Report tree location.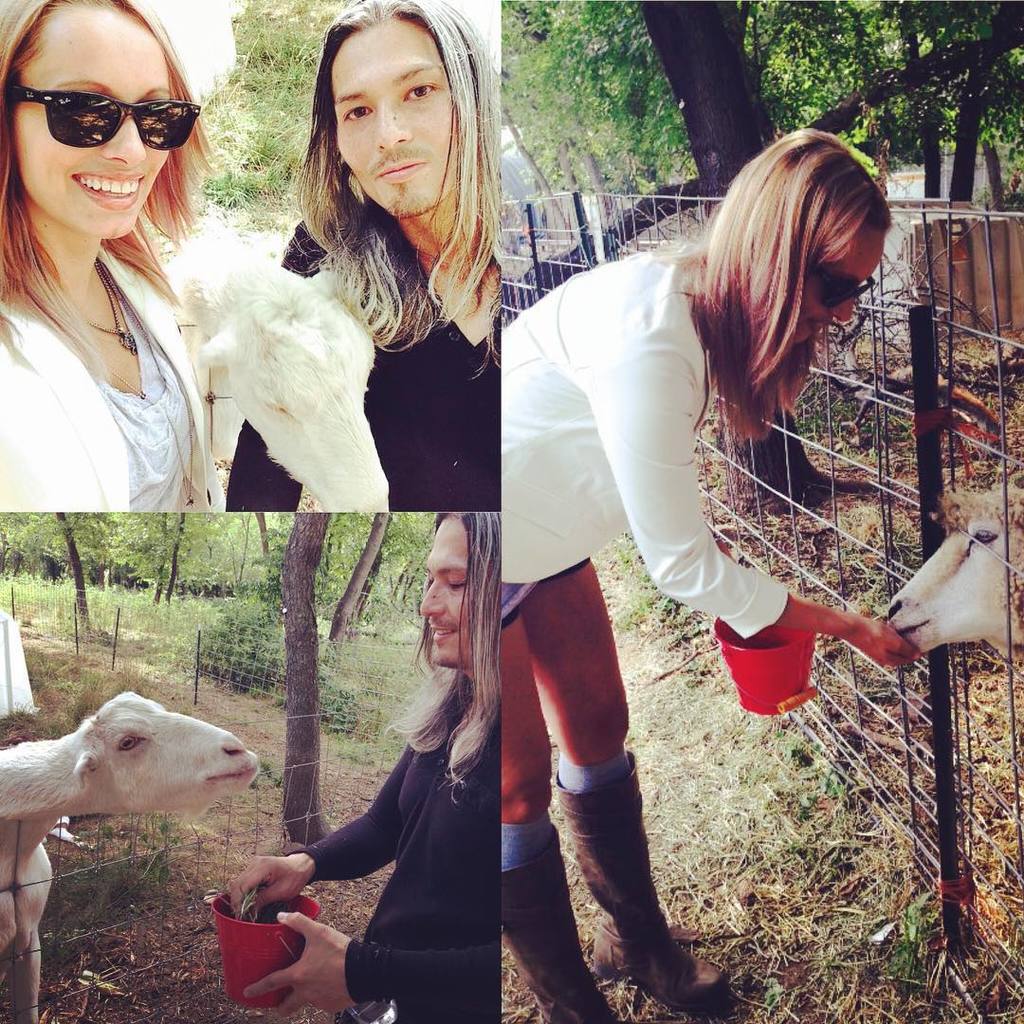
Report: x1=335 y1=509 x2=389 y2=644.
